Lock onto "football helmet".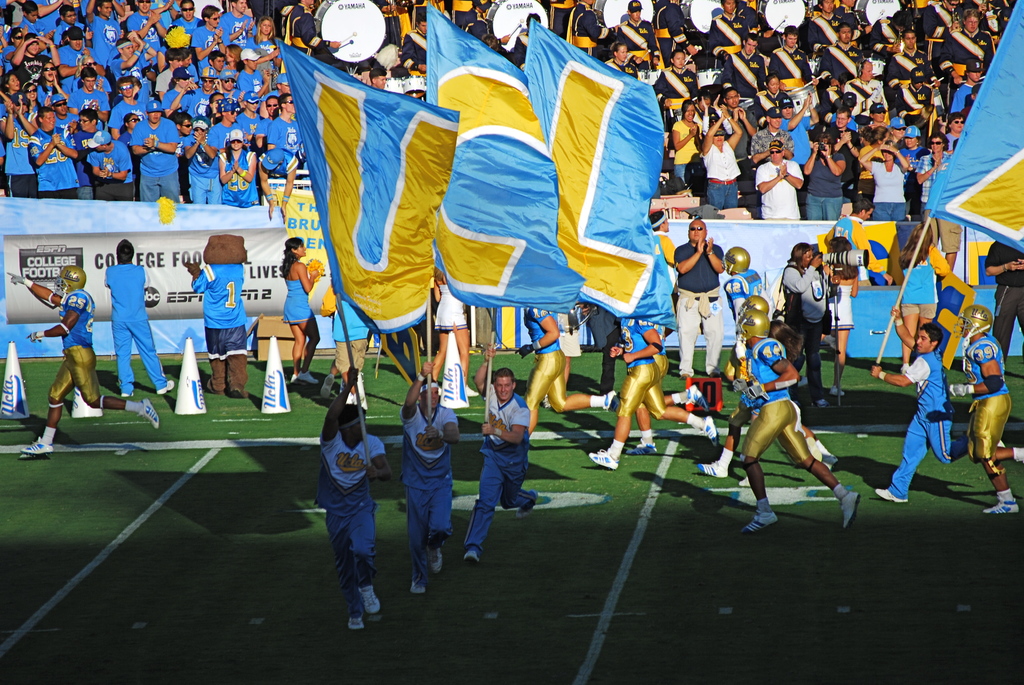
Locked: box=[51, 265, 90, 295].
